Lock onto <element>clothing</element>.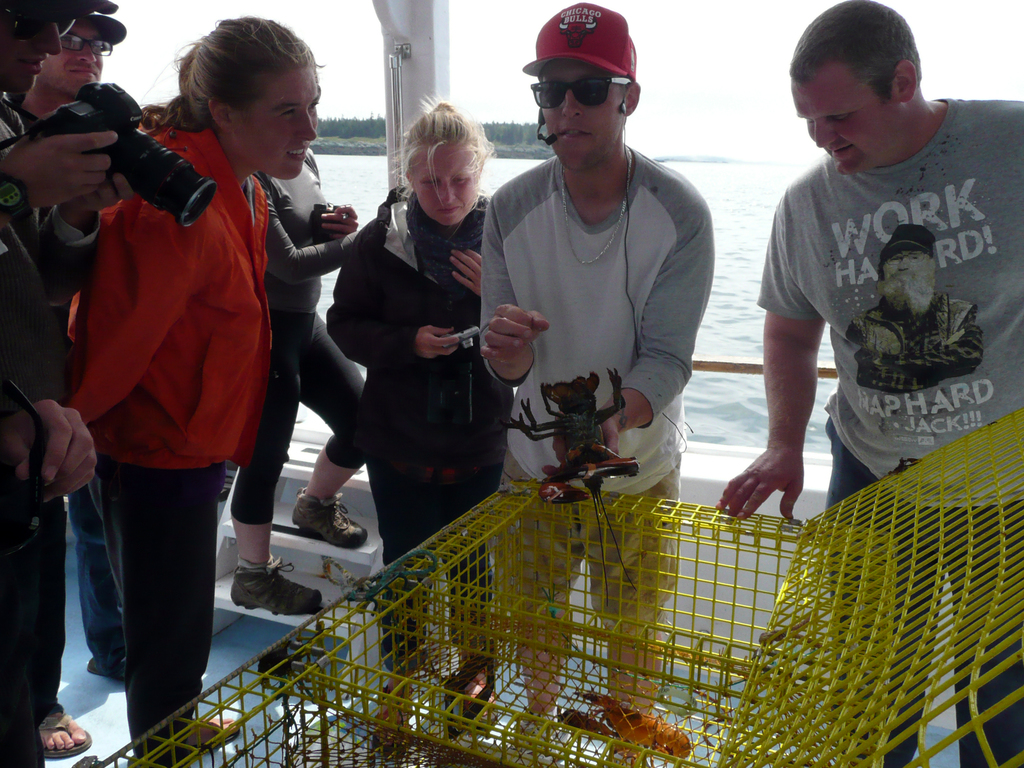
Locked: [x1=476, y1=154, x2=707, y2=626].
